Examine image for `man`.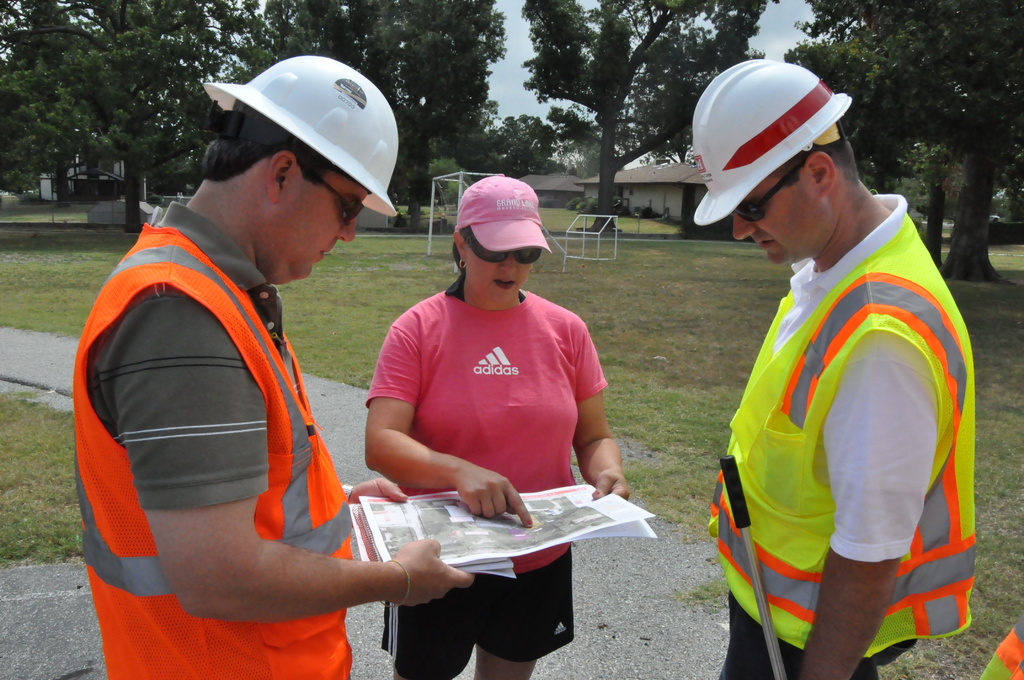
Examination result: (left=65, top=61, right=447, bottom=677).
